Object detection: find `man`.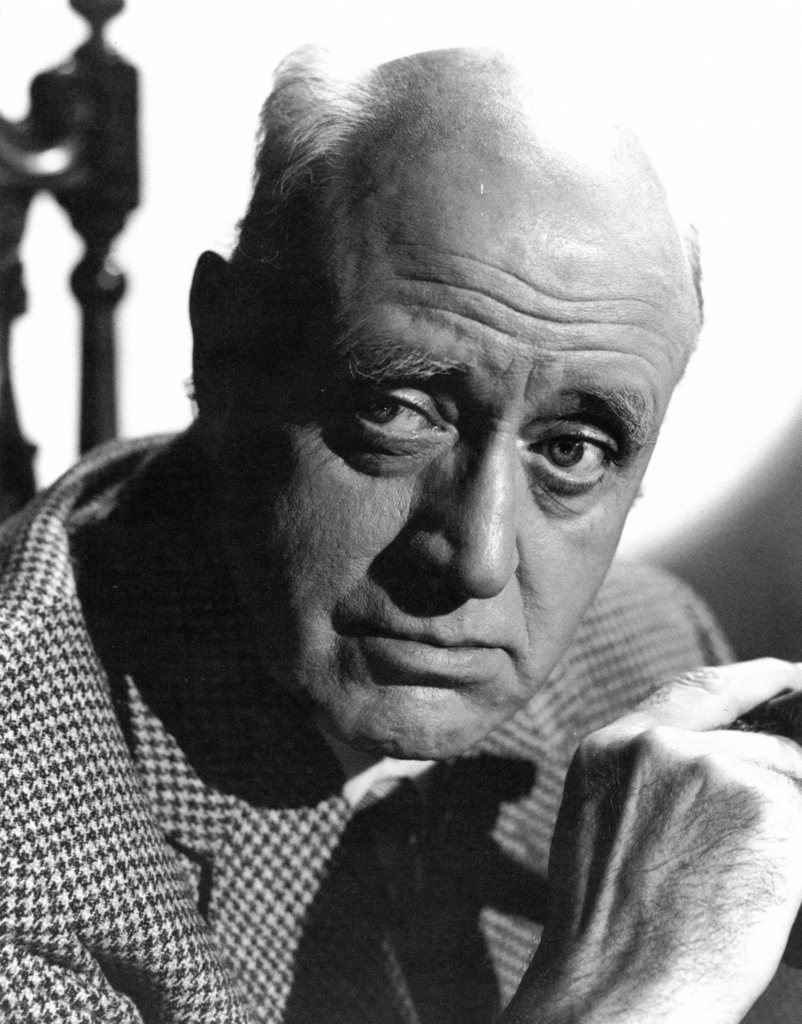
13 48 801 1020.
